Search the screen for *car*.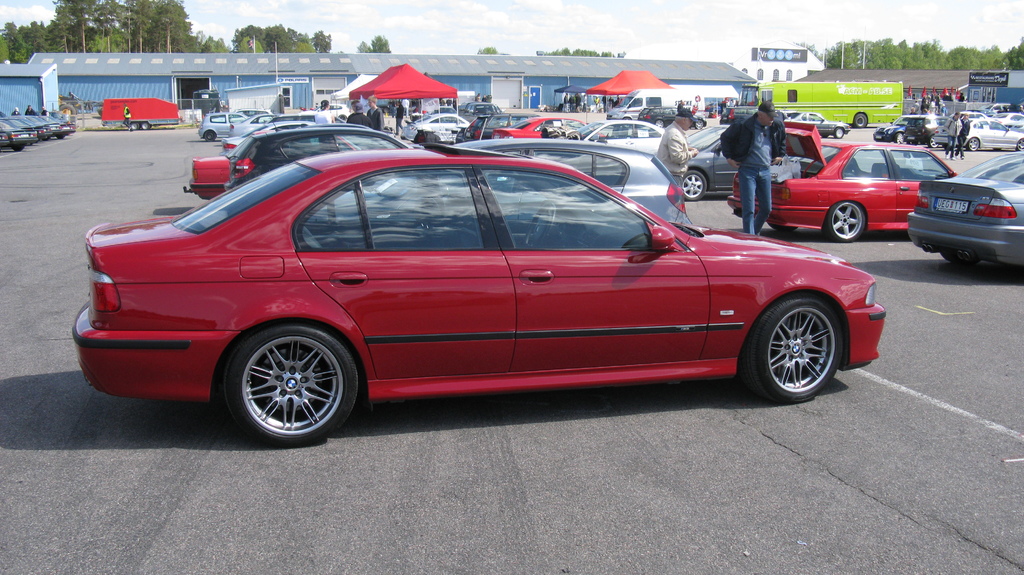
Found at BBox(58, 143, 876, 431).
